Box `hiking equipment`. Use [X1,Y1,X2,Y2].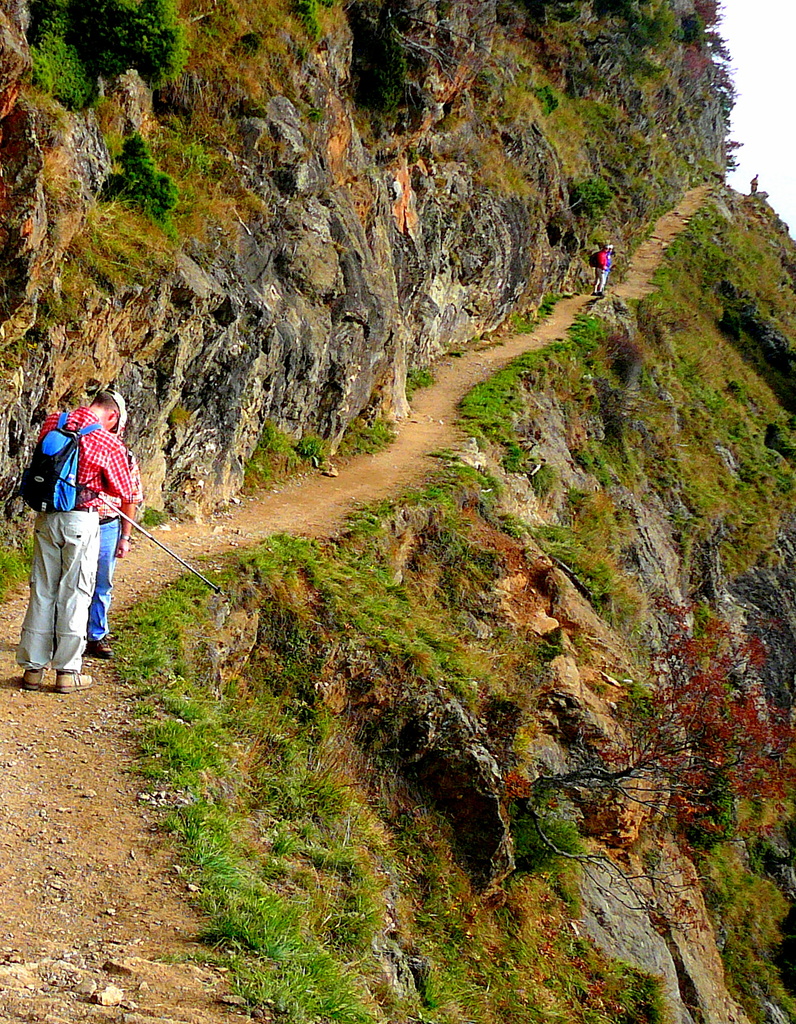
[10,404,108,519].
